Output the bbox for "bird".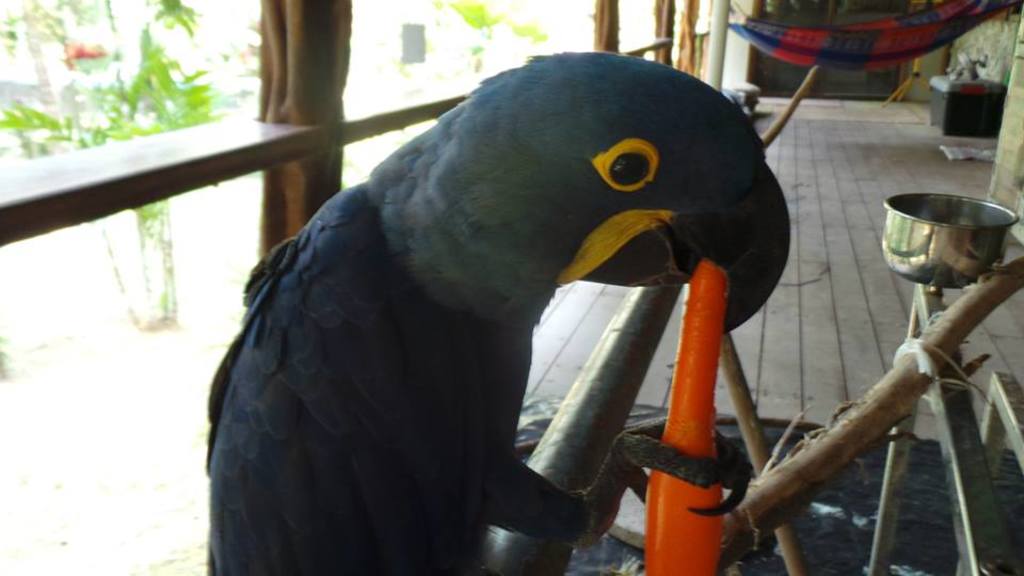
202,37,812,575.
